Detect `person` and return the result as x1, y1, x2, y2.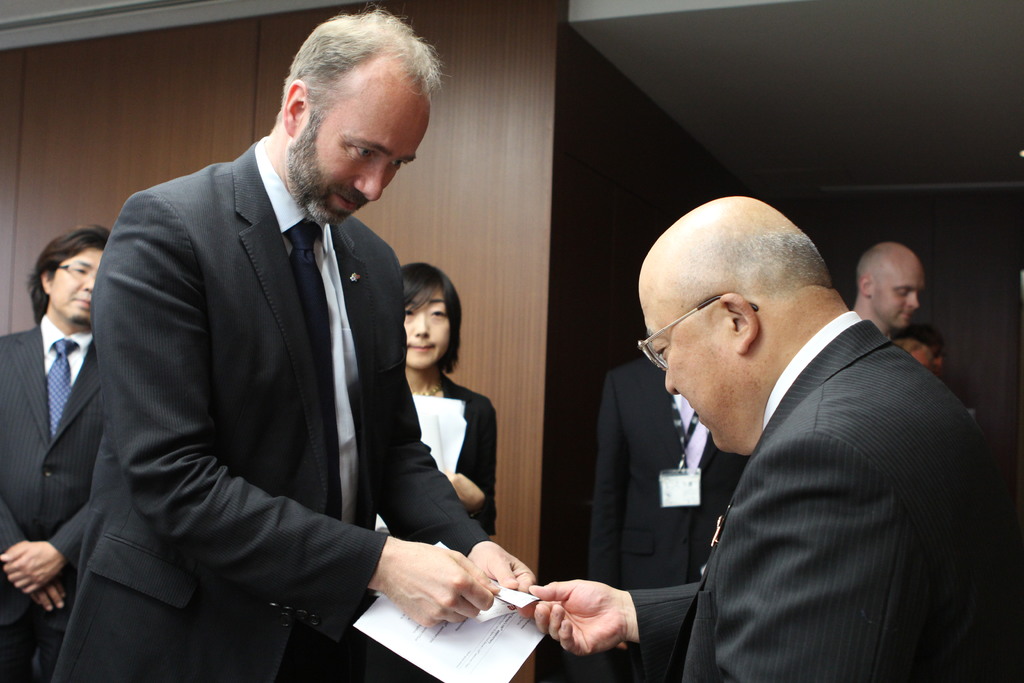
584, 364, 750, 682.
